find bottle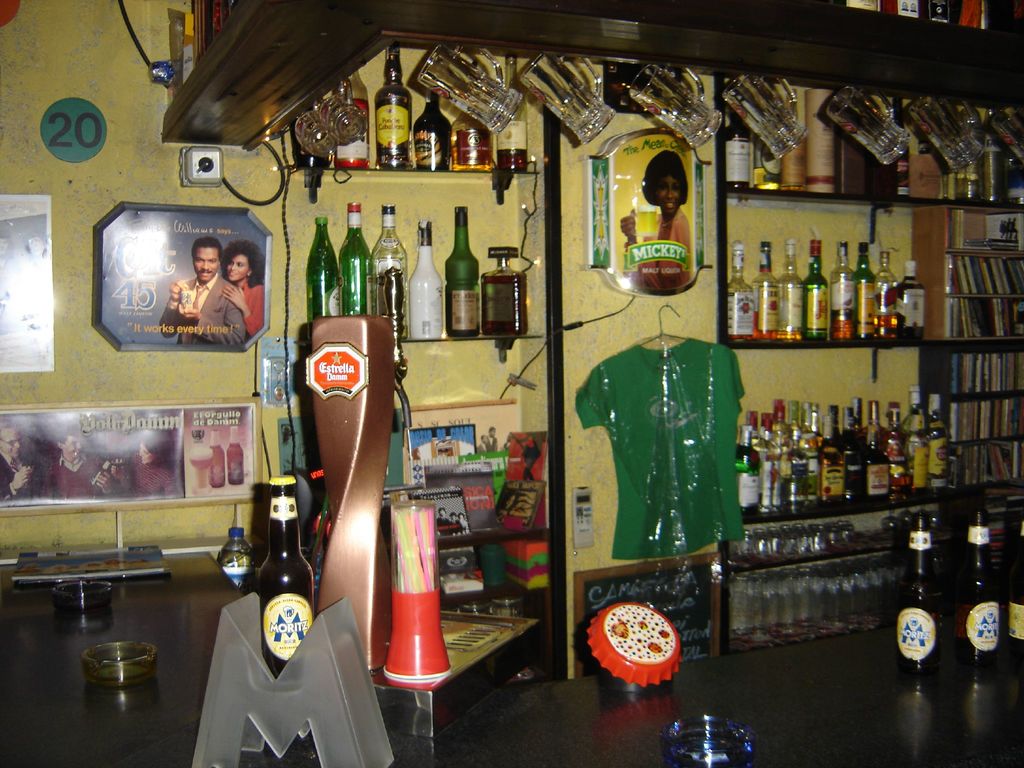
[333, 67, 374, 166]
